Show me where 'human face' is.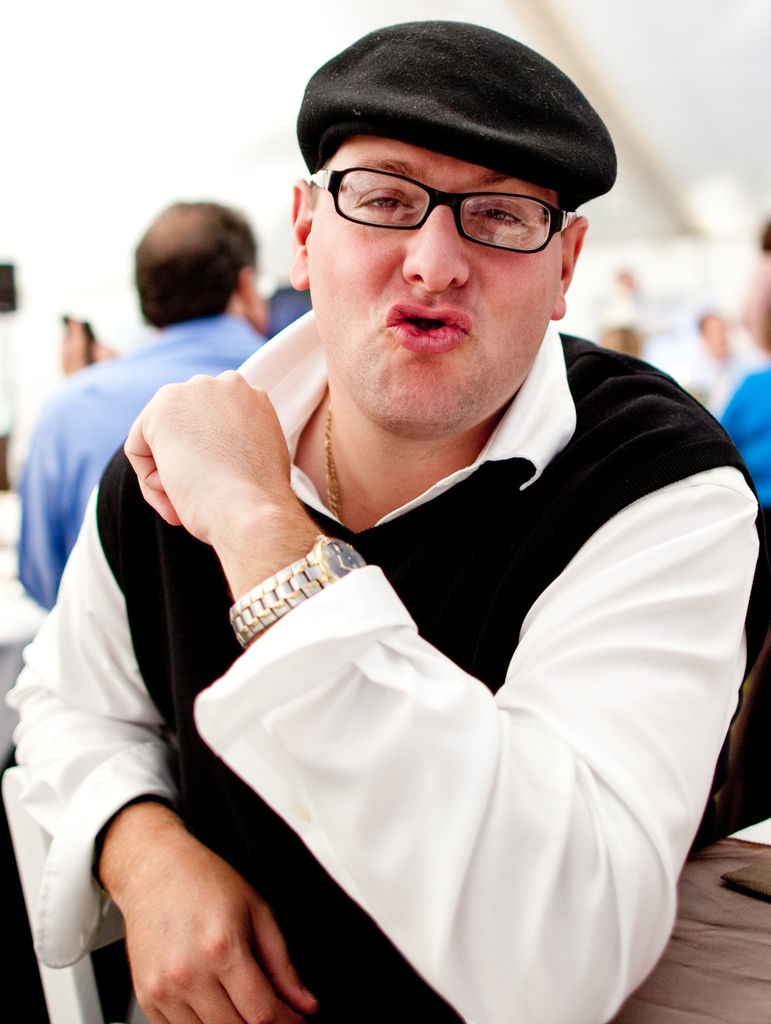
'human face' is at crop(310, 134, 573, 442).
